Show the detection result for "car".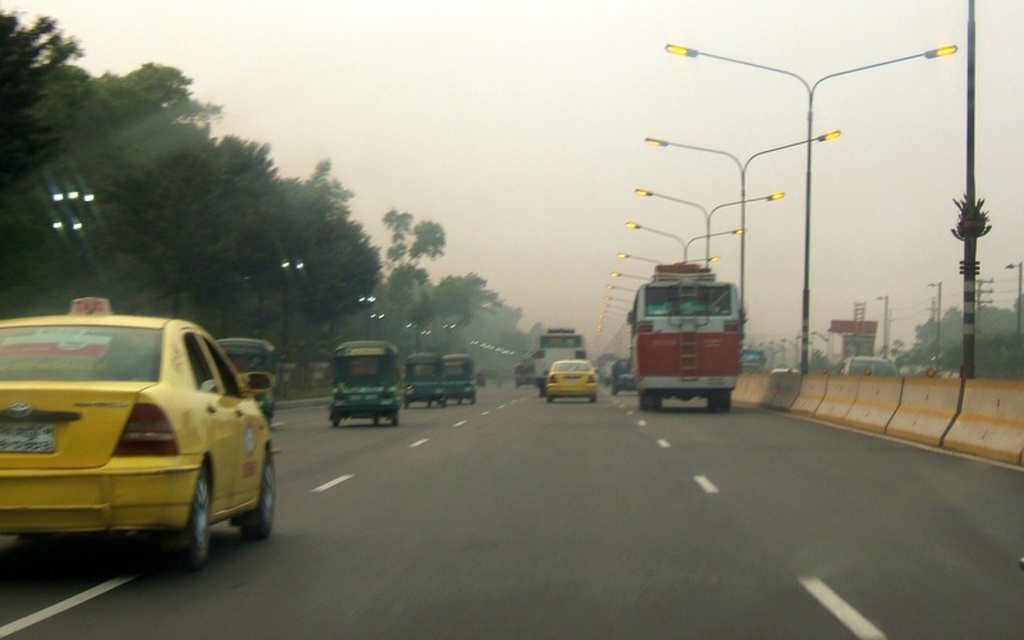
BBox(5, 307, 283, 581).
